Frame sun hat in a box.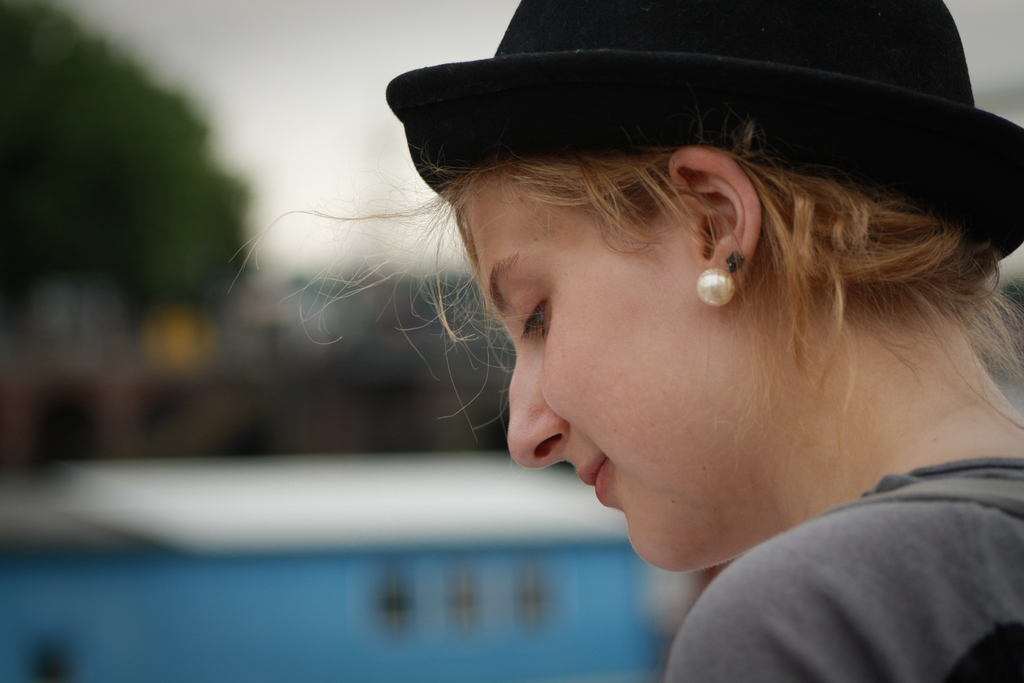
BBox(383, 0, 1023, 276).
